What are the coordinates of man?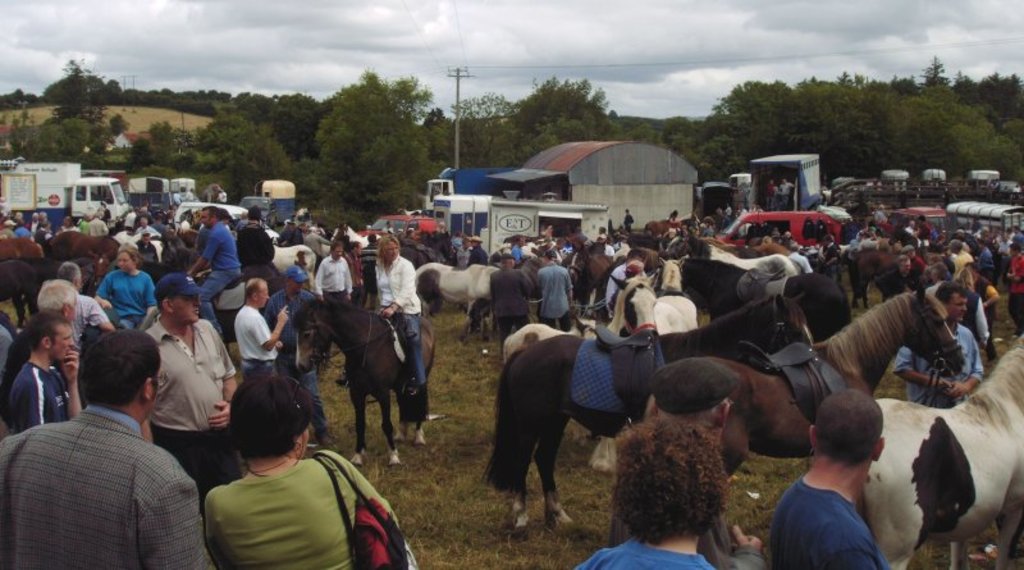
6:275:77:377.
